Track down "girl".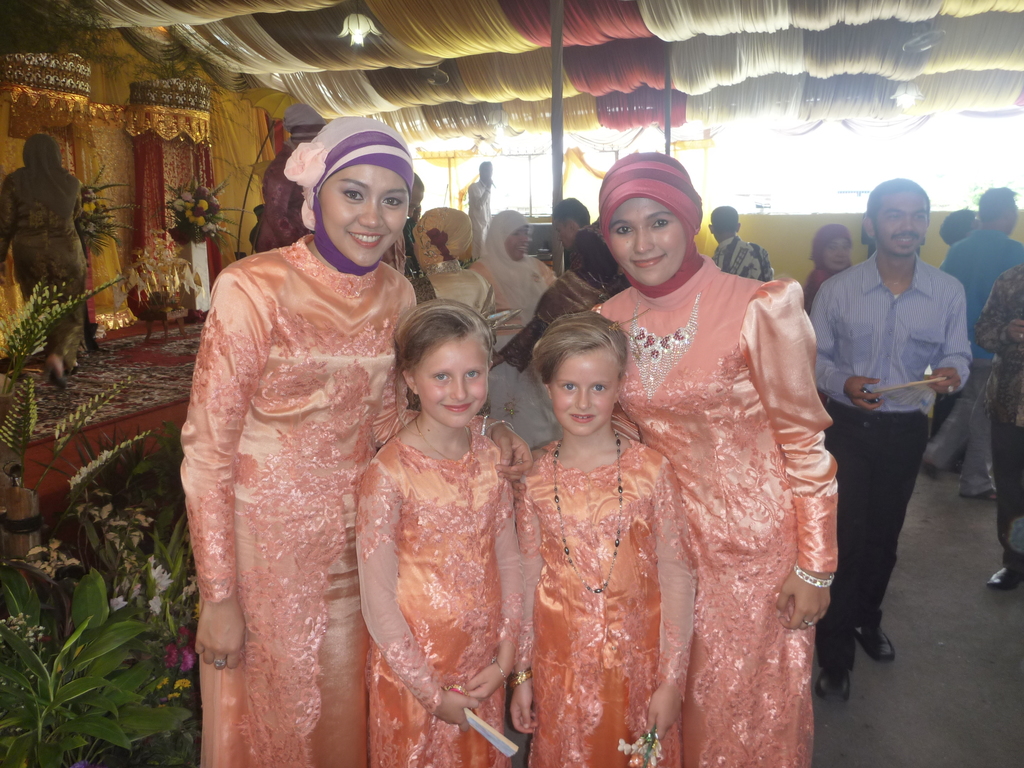
Tracked to x1=515 y1=312 x2=698 y2=767.
